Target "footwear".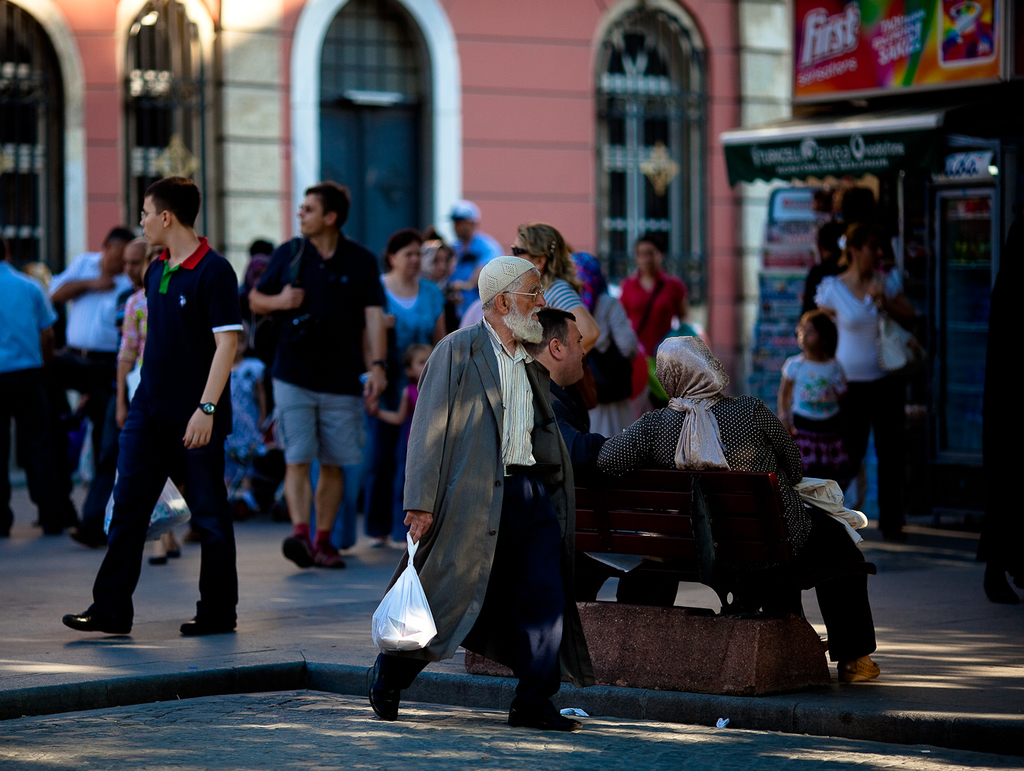
Target region: l=318, t=537, r=345, b=568.
